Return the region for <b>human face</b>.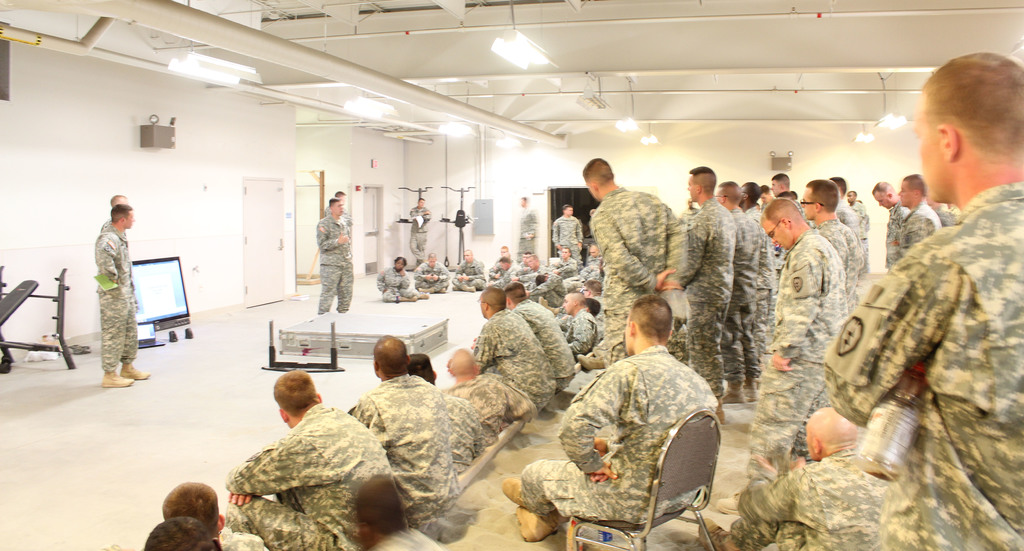
{"left": 716, "top": 188, "right": 721, "bottom": 202}.
